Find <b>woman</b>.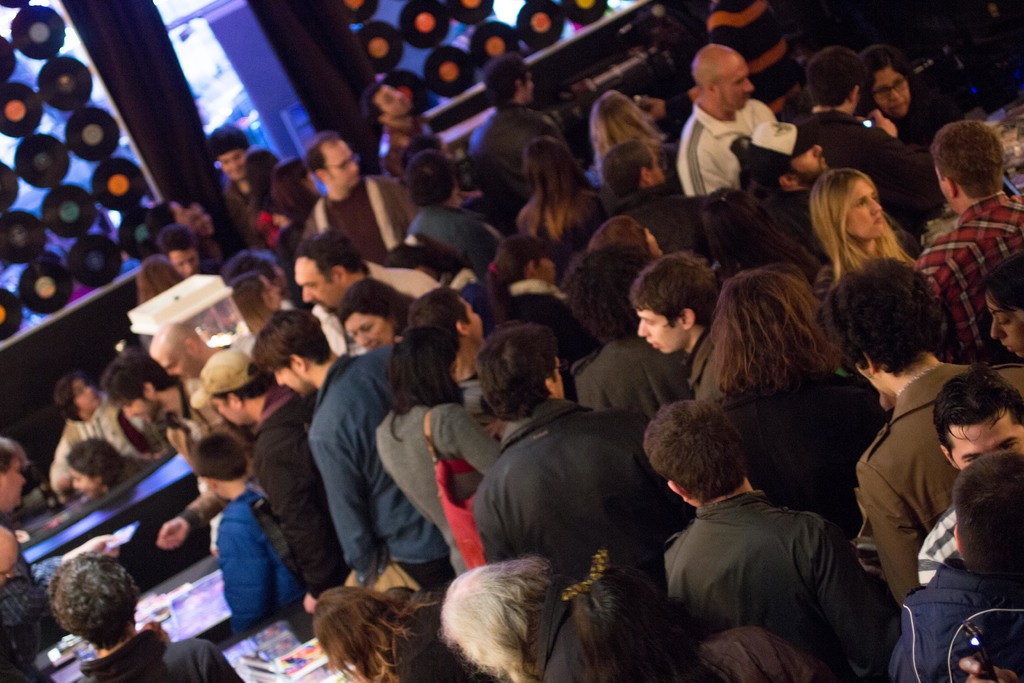
[509, 133, 612, 274].
